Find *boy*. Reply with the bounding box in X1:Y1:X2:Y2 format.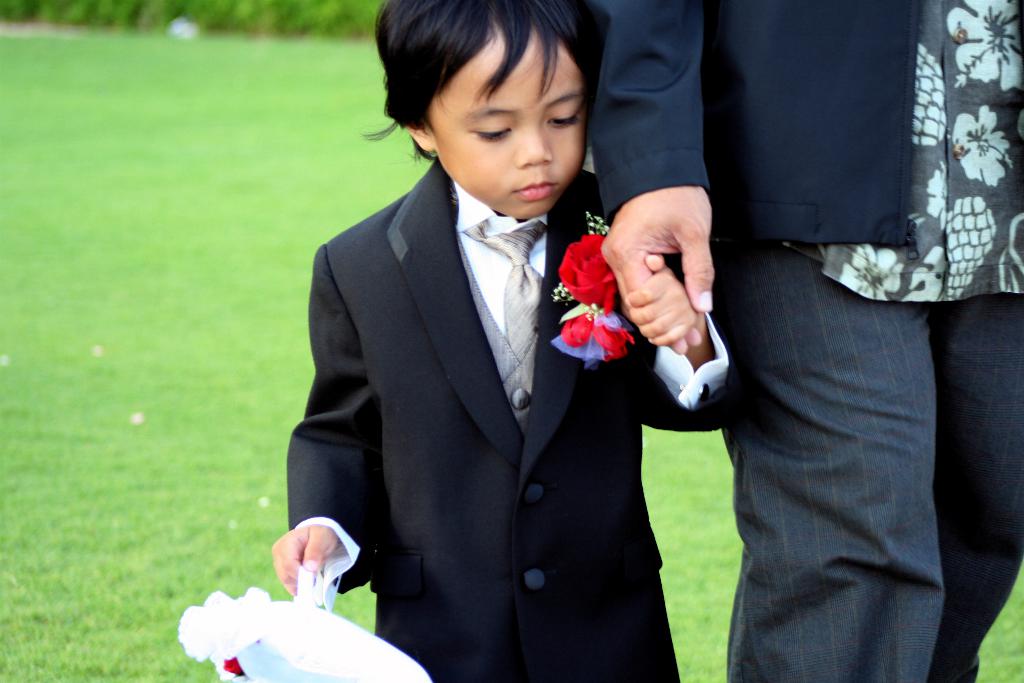
270:0:730:682.
